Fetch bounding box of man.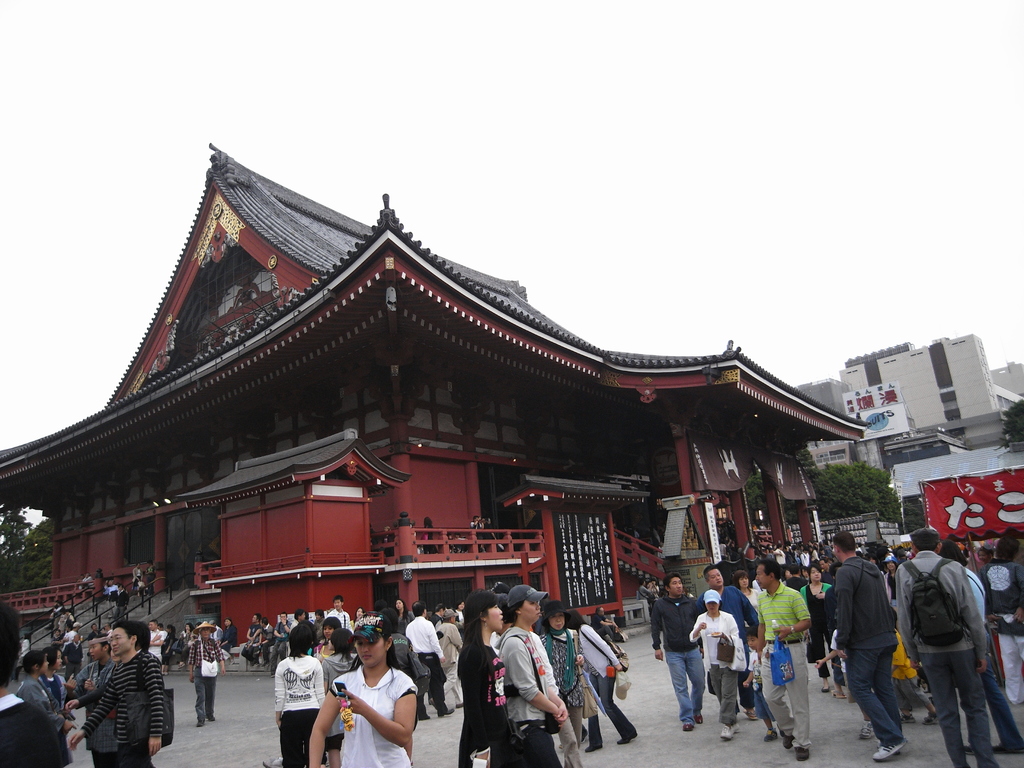
Bbox: l=650, t=575, r=707, b=733.
